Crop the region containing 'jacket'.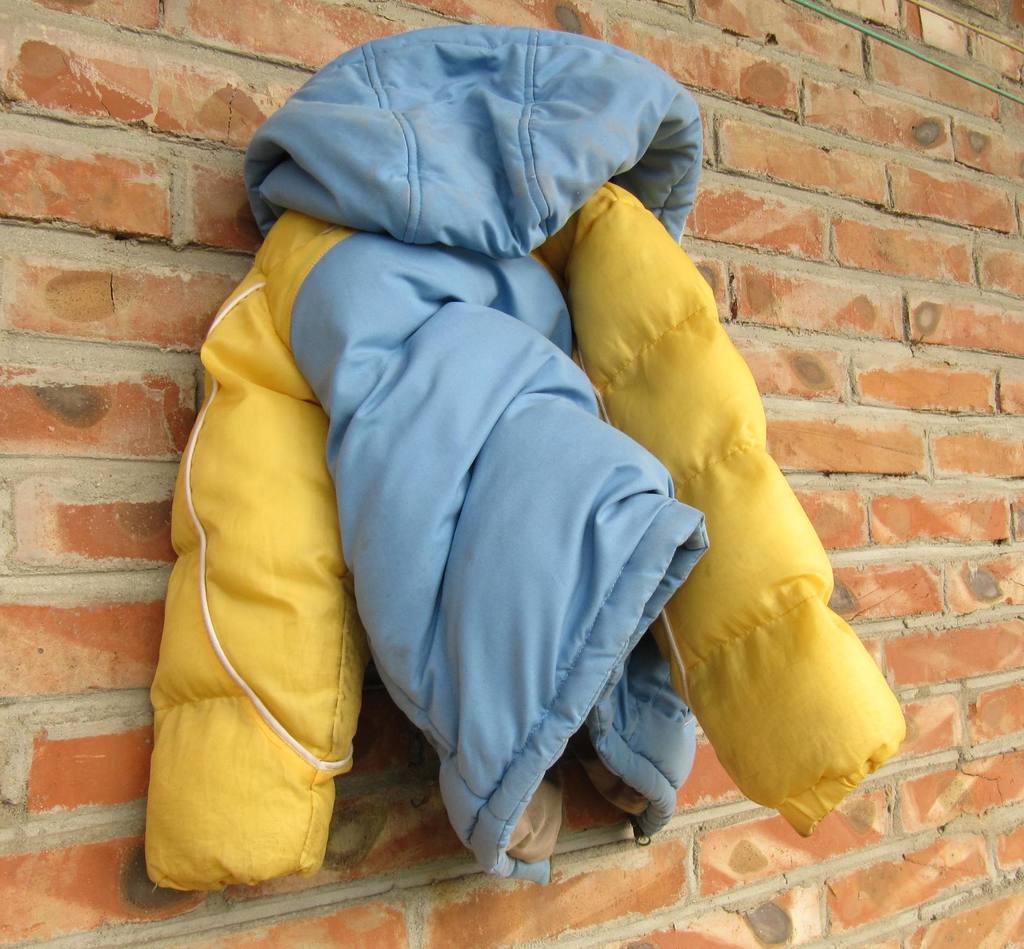
Crop region: 146,0,815,891.
